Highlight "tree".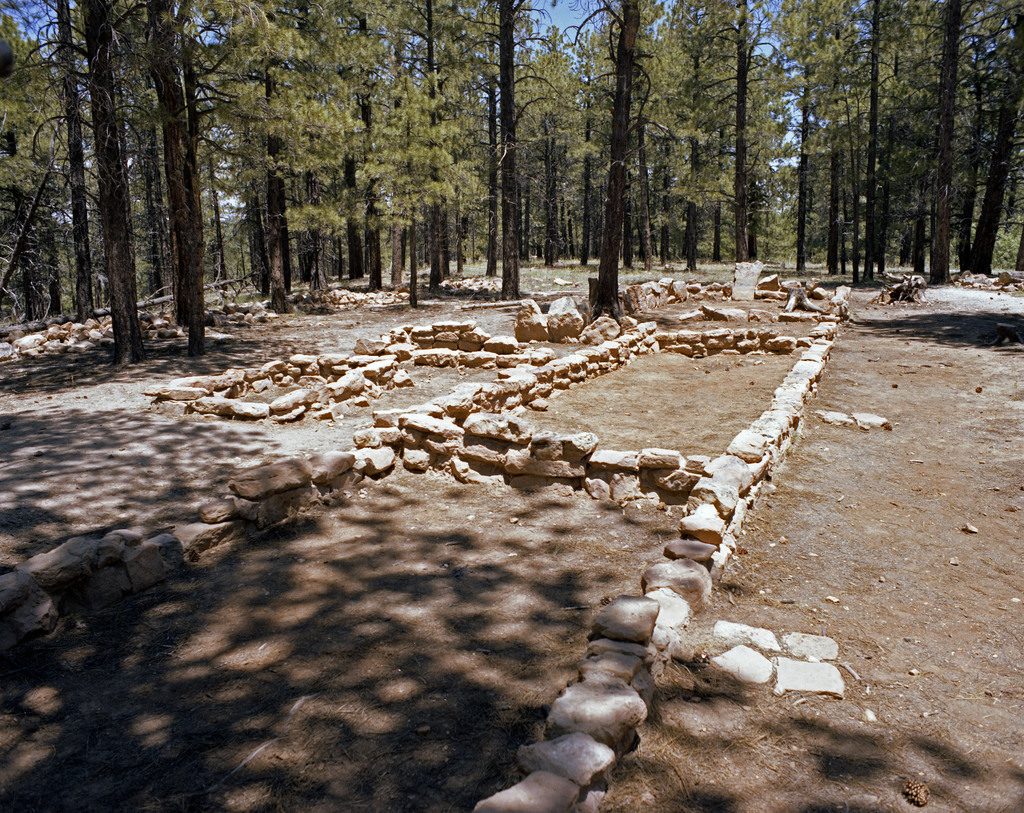
Highlighted region: l=439, t=0, r=550, b=308.
